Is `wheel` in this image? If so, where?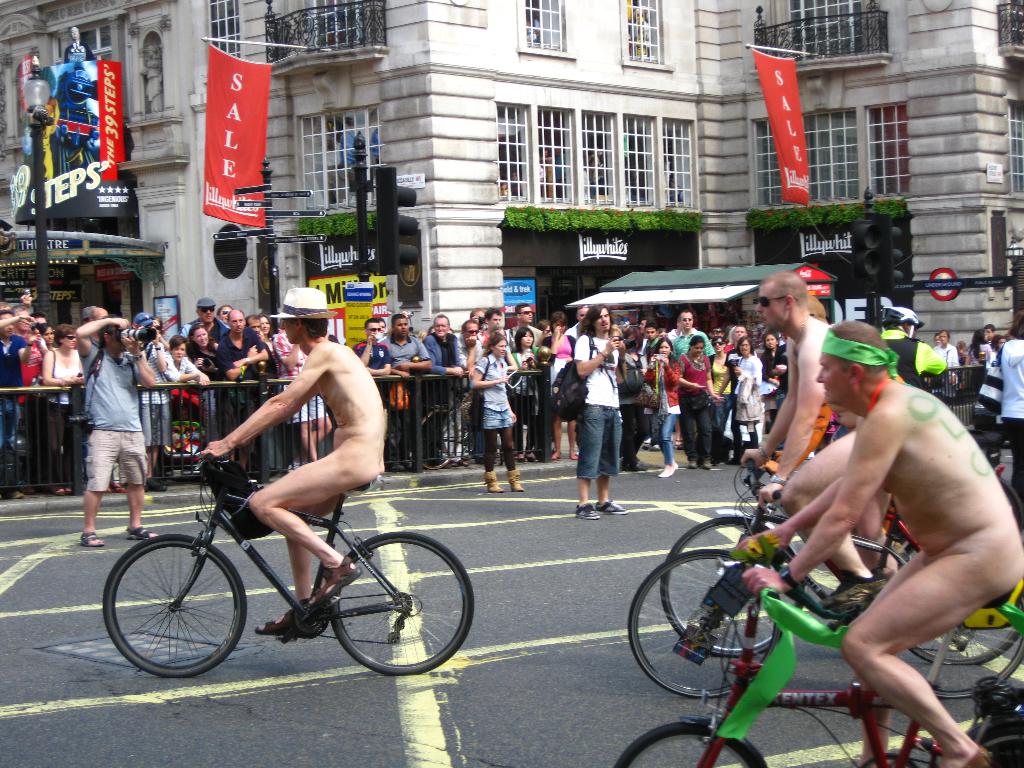
Yes, at detection(612, 720, 762, 767).
